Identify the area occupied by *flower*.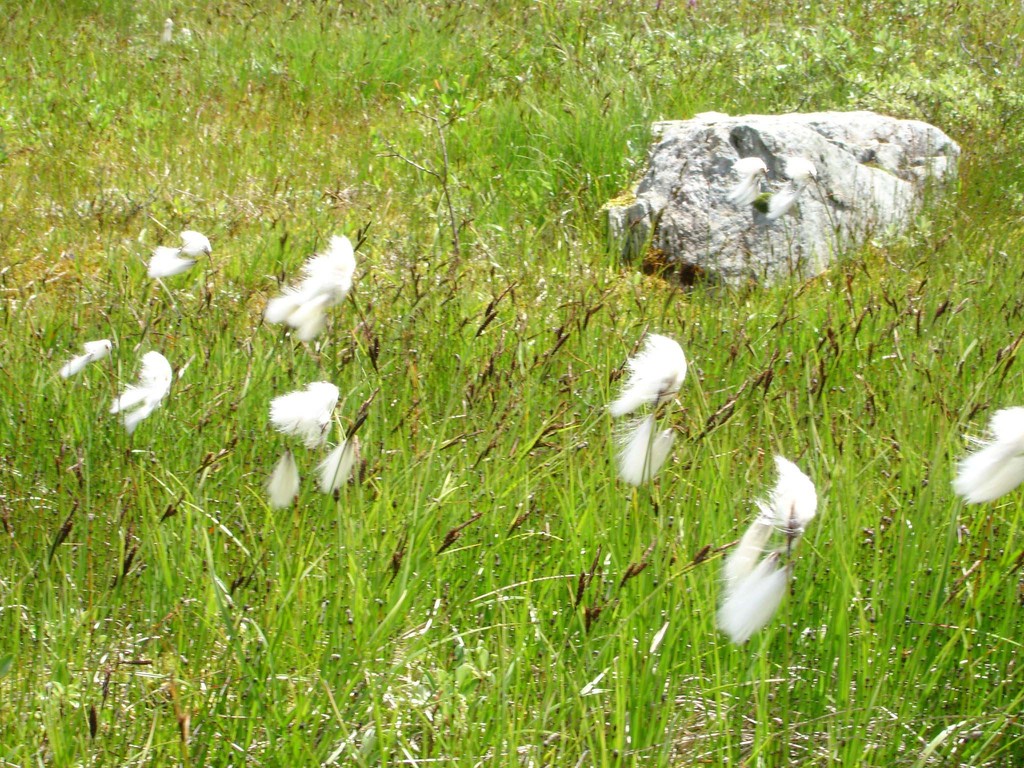
Area: [109,348,176,430].
